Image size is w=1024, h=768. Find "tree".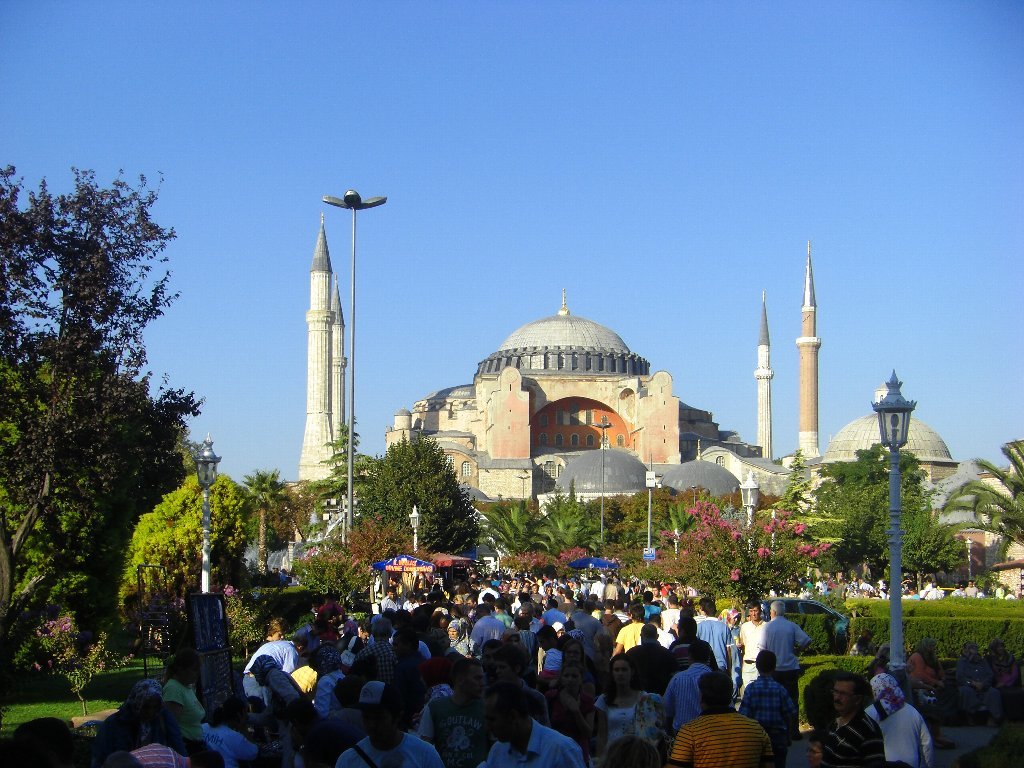
Rect(0, 156, 203, 691).
